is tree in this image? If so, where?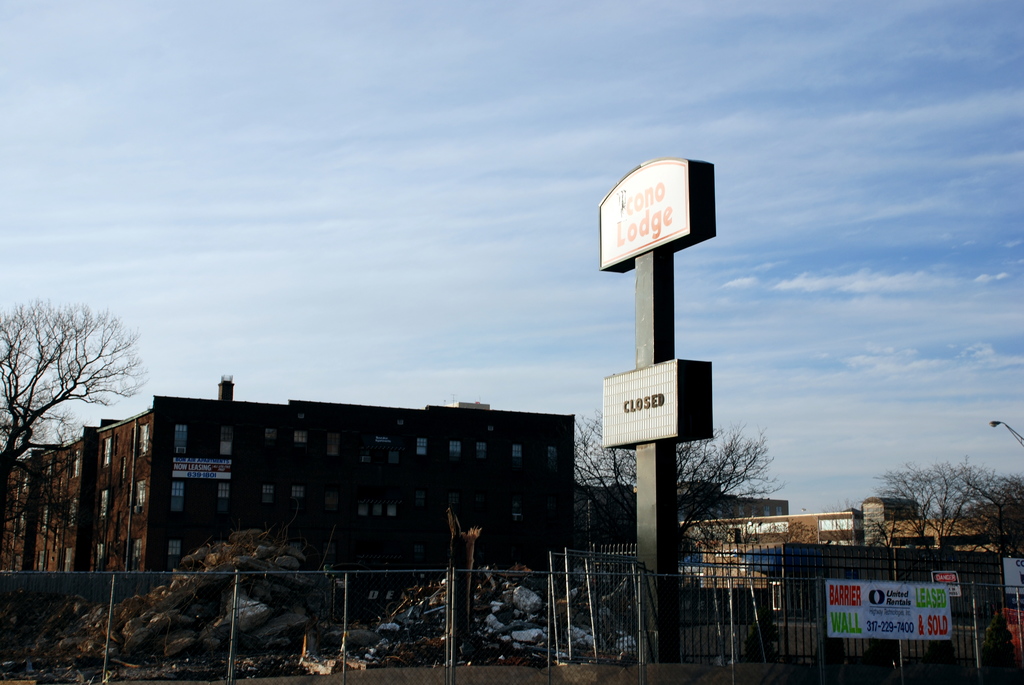
Yes, at detection(0, 415, 122, 574).
